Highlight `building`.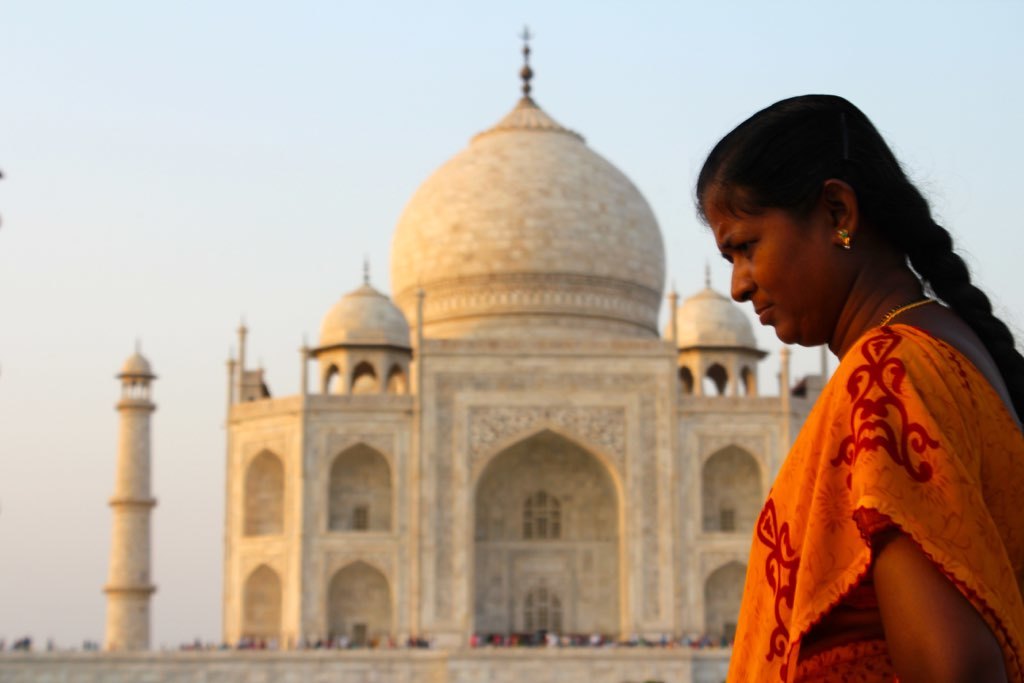
Highlighted region: detection(0, 19, 834, 682).
